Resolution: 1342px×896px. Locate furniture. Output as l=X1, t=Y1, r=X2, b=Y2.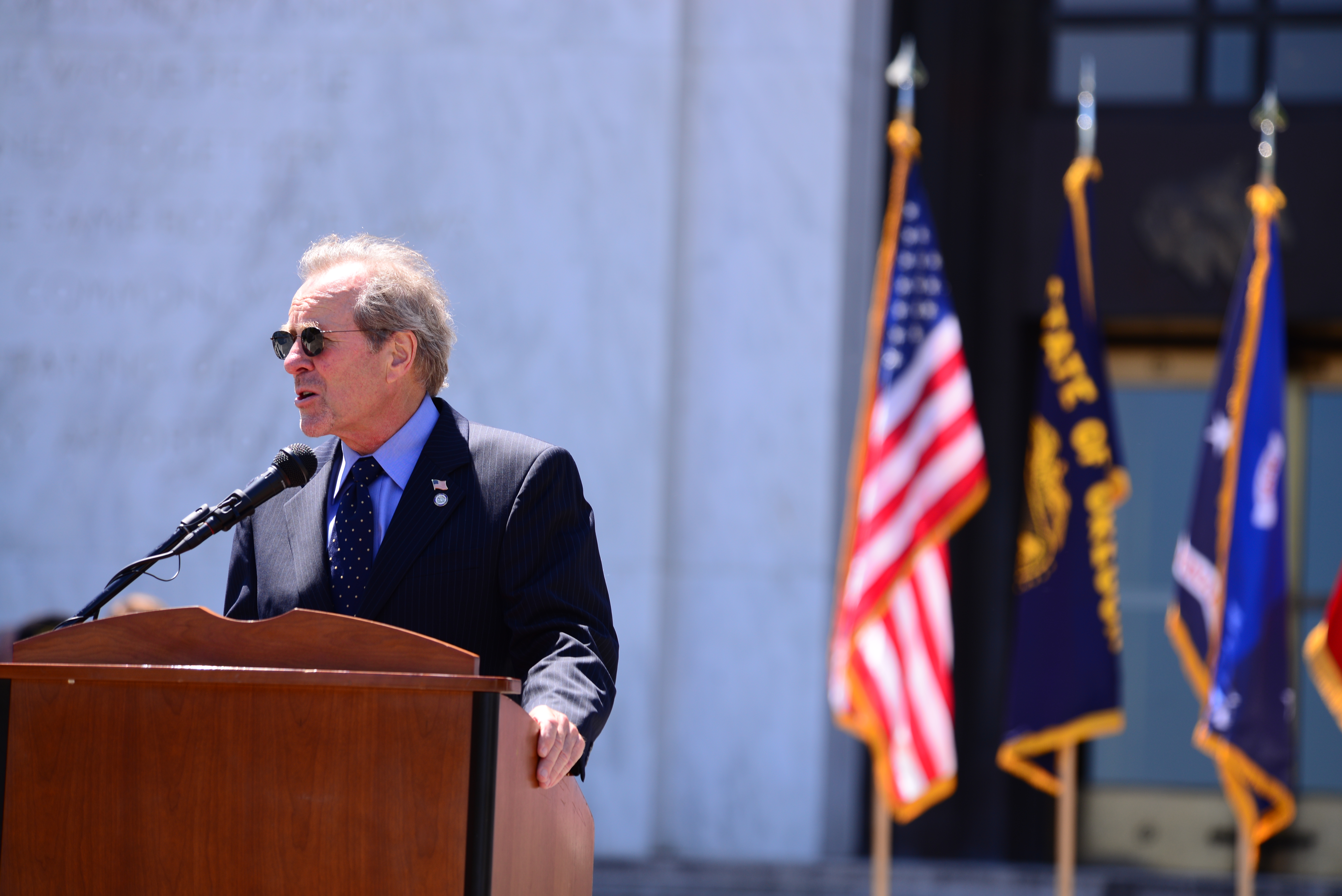
l=0, t=136, r=133, b=200.
